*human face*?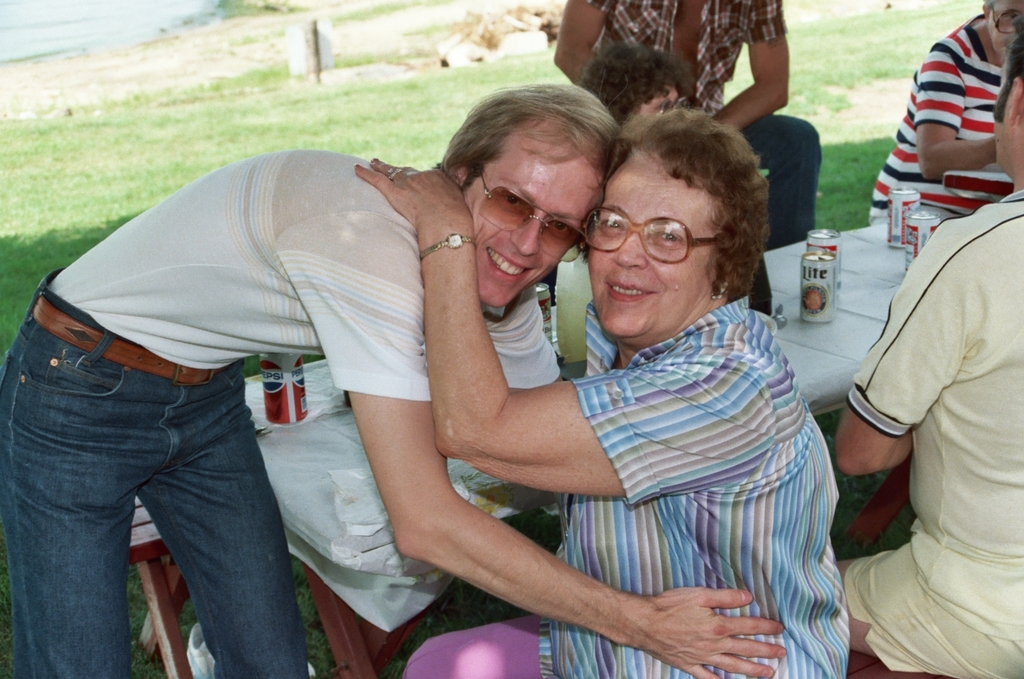
box=[638, 88, 682, 117]
